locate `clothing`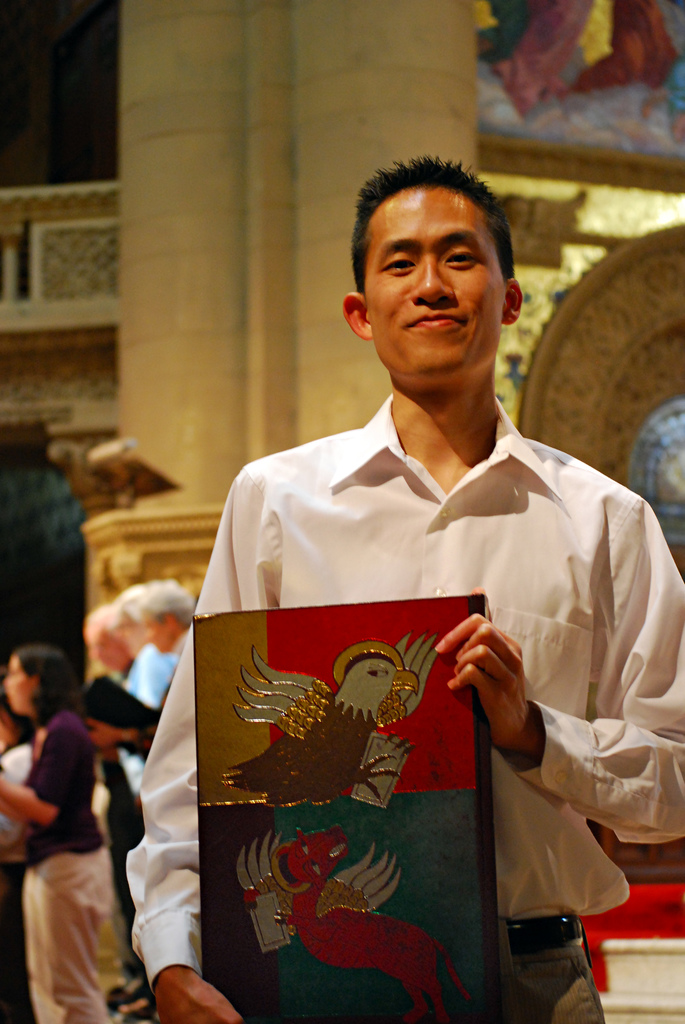
<bbox>113, 638, 168, 804</bbox>
